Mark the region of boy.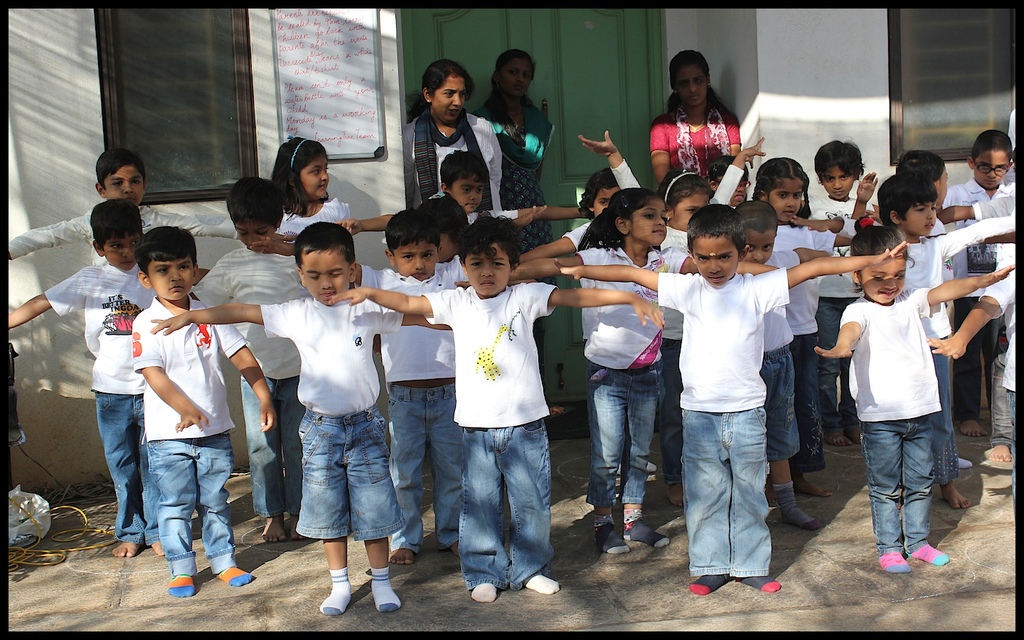
Region: select_region(550, 203, 906, 596).
